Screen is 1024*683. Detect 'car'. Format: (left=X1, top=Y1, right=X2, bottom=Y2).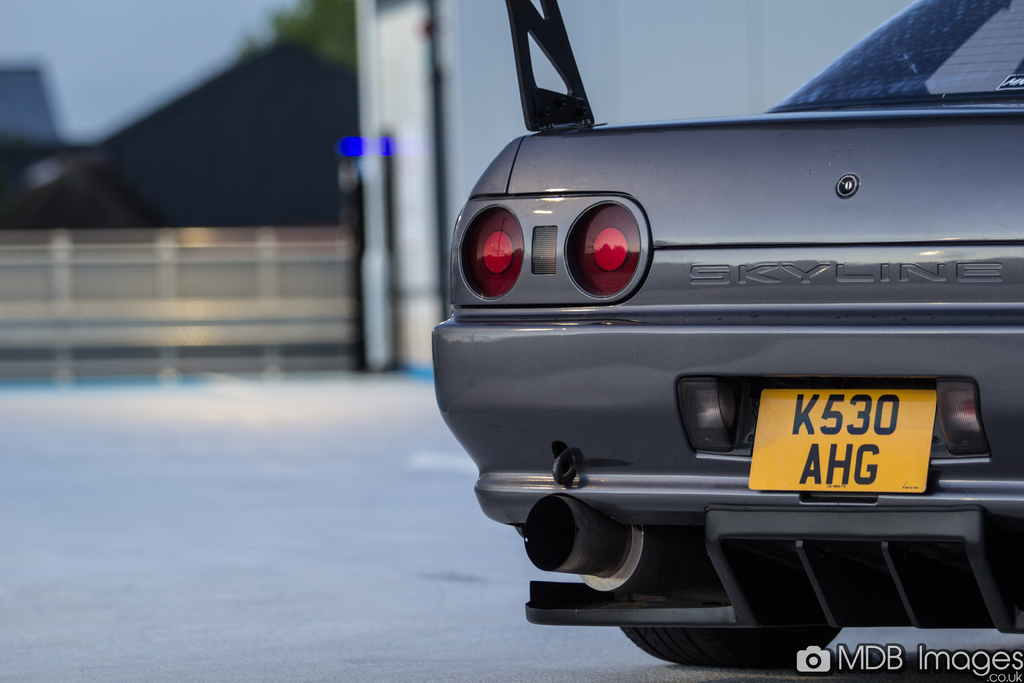
(left=401, top=0, right=1023, bottom=682).
